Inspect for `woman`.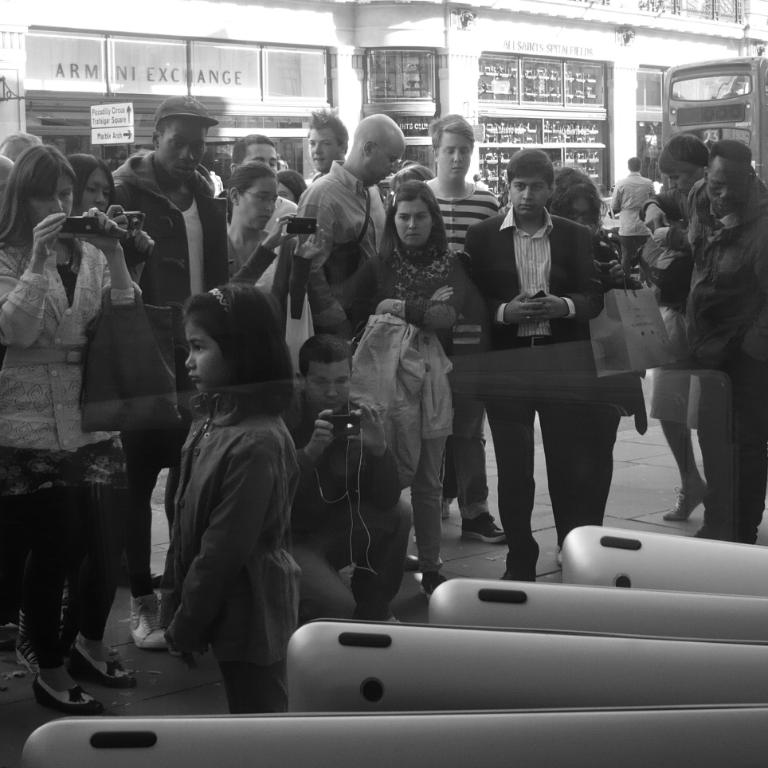
Inspection: [left=14, top=154, right=157, bottom=676].
